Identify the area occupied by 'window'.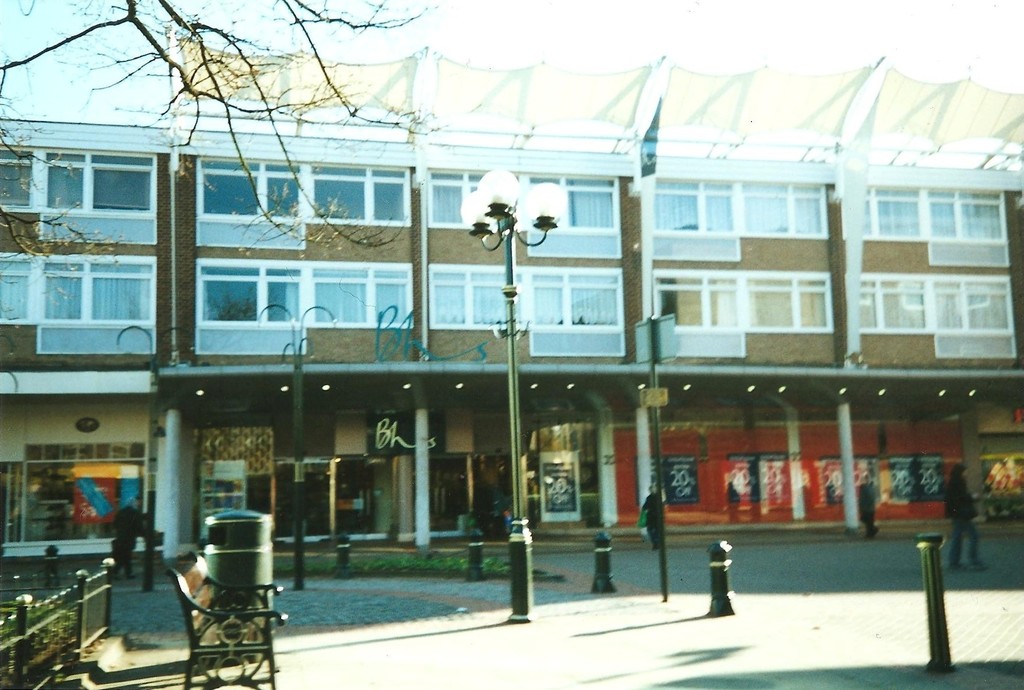
Area: (855, 272, 1018, 334).
